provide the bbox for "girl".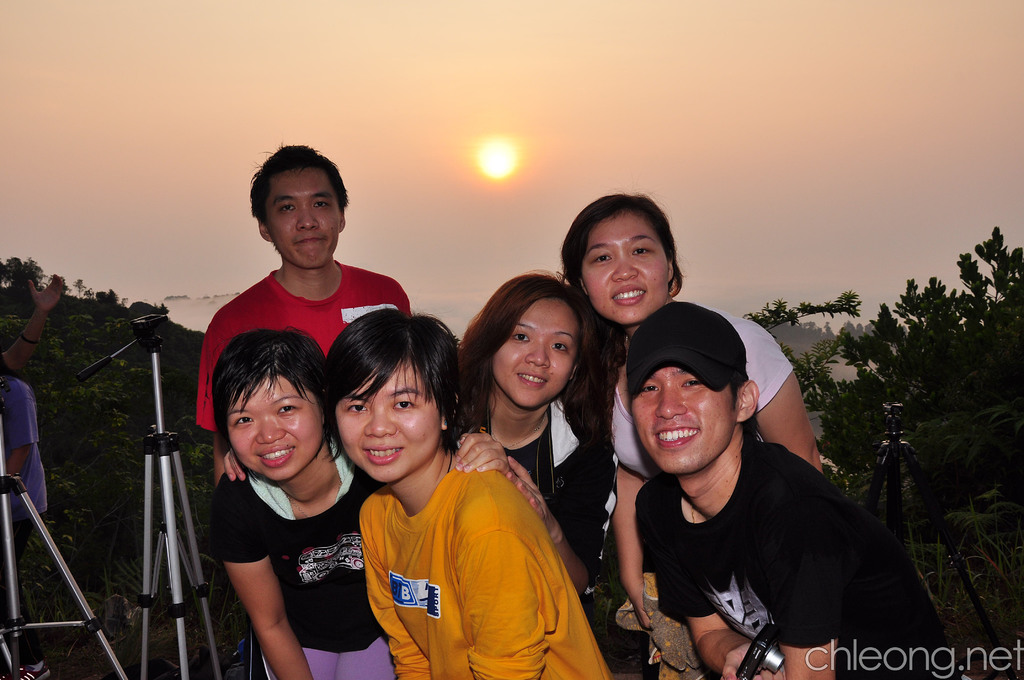
bbox(224, 300, 618, 679).
